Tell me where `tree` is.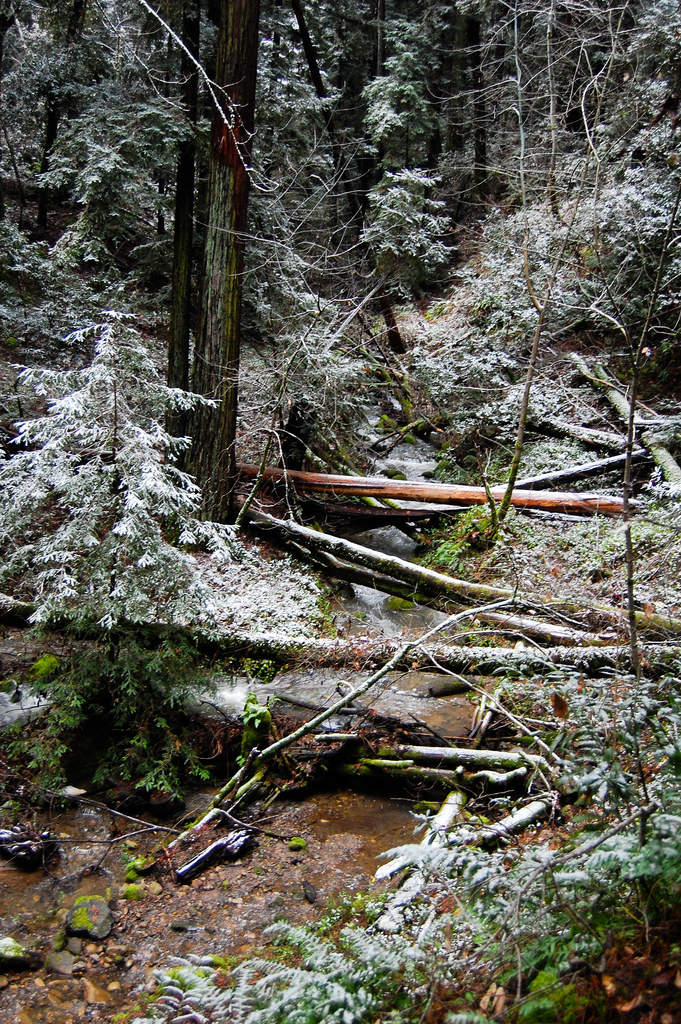
`tree` is at pyautogui.locateOnScreen(8, 144, 237, 789).
